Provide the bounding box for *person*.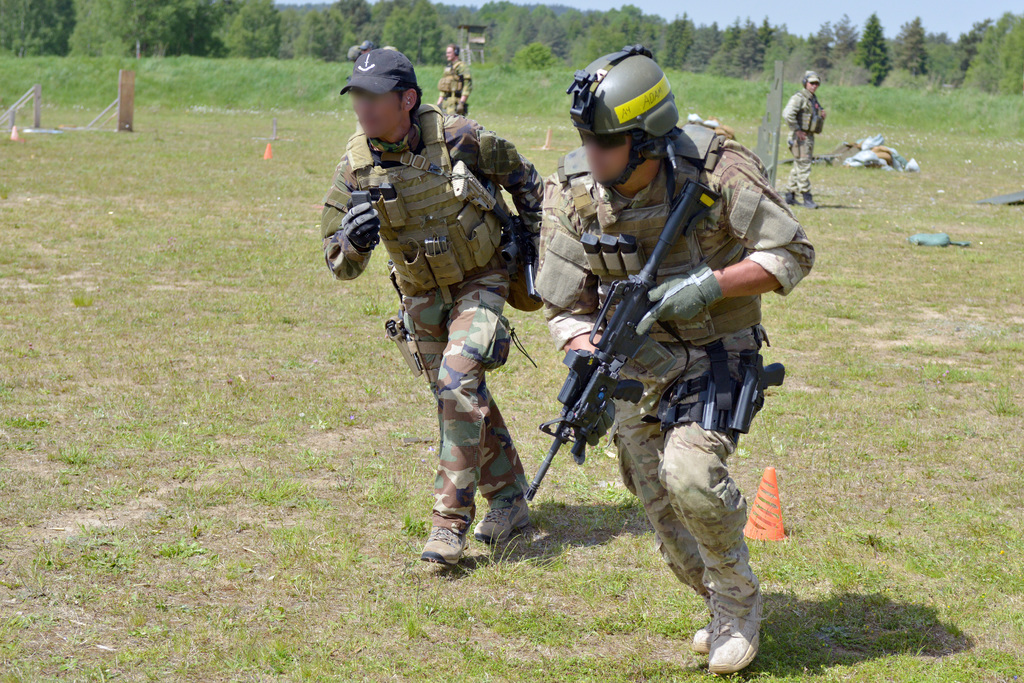
locate(318, 45, 544, 564).
